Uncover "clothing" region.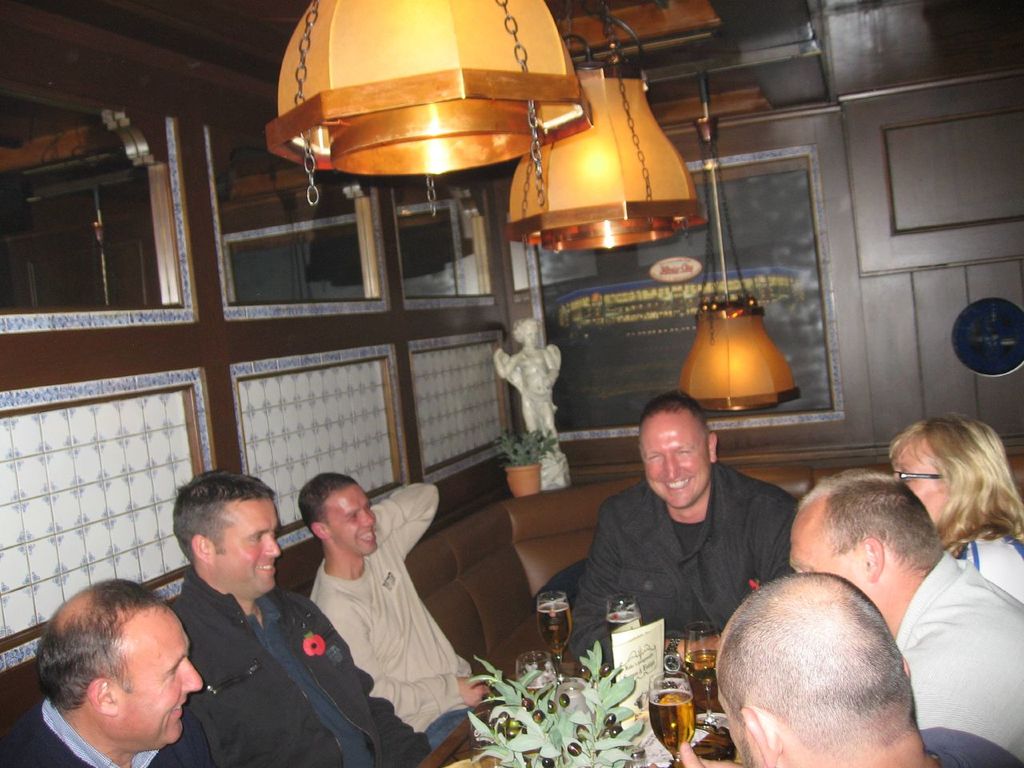
Uncovered: bbox=[0, 690, 218, 767].
